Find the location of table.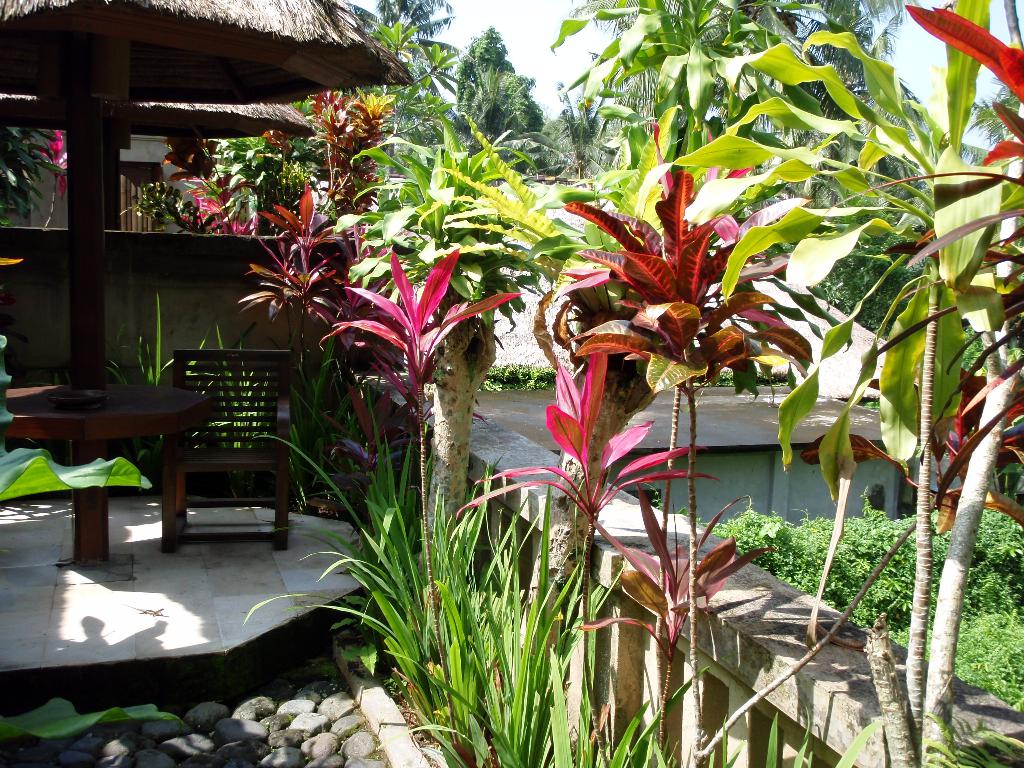
Location: l=17, t=353, r=204, b=588.
